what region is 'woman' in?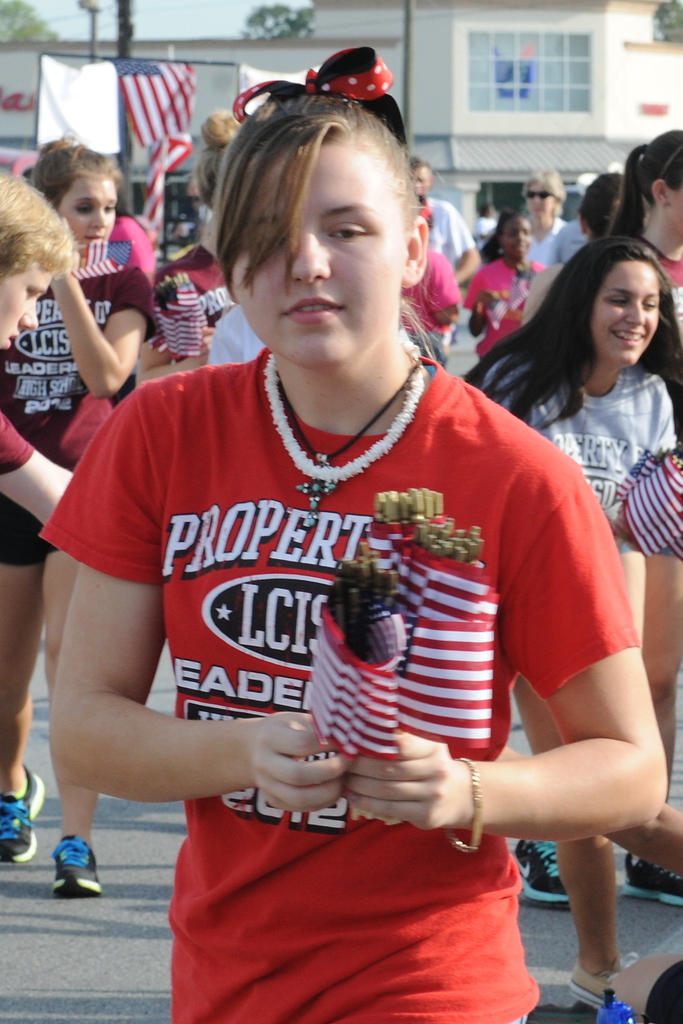
<region>584, 115, 682, 324</region>.
